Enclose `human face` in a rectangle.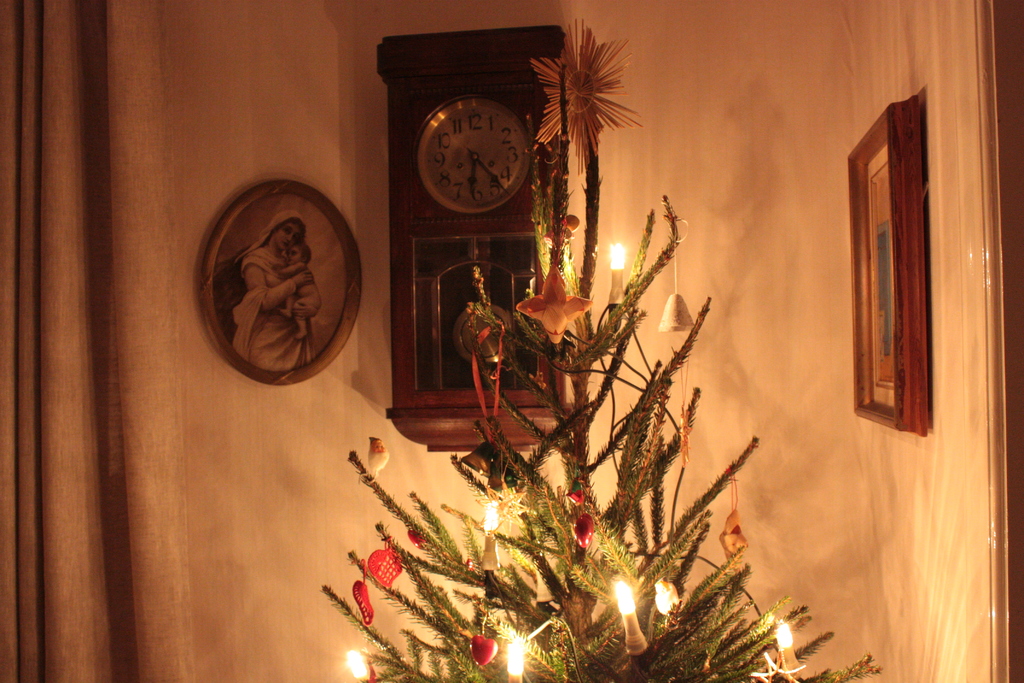
(272, 217, 297, 252).
